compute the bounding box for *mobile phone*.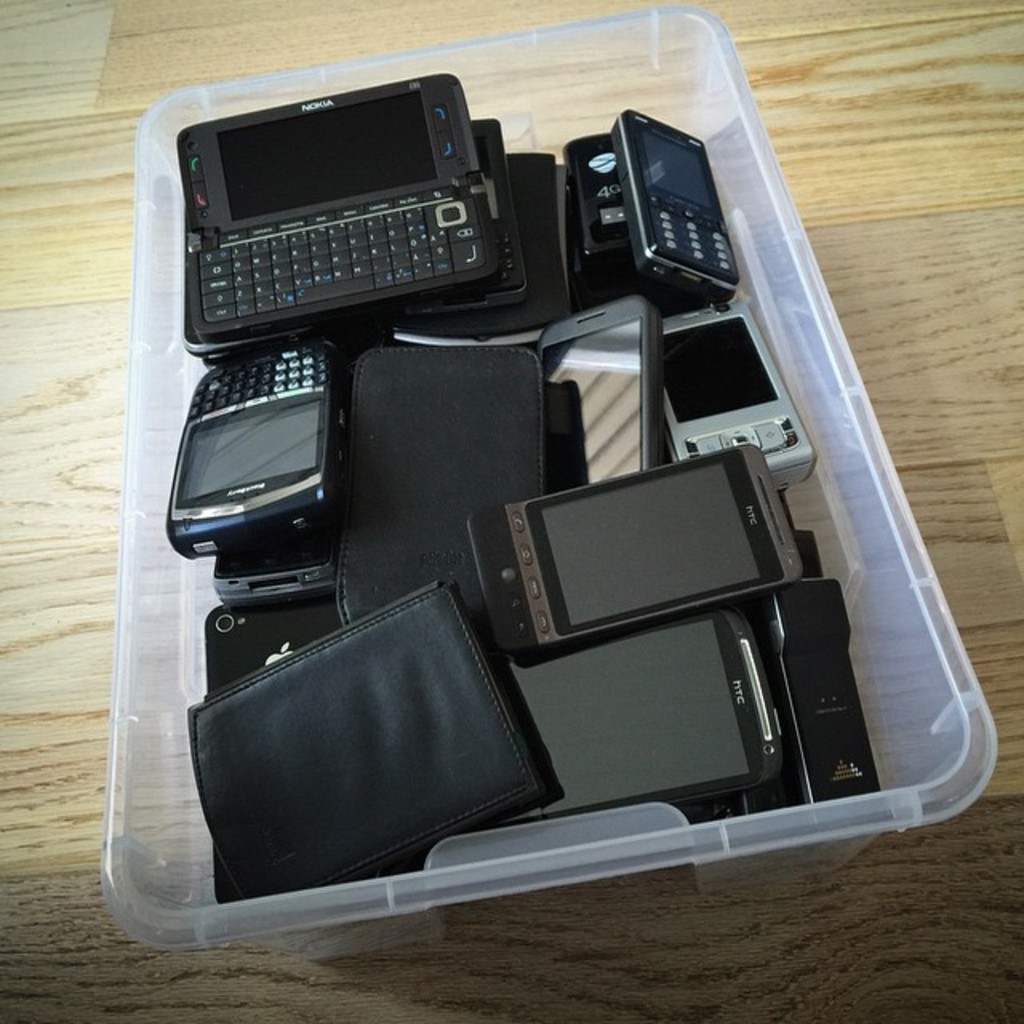
region(659, 296, 818, 488).
